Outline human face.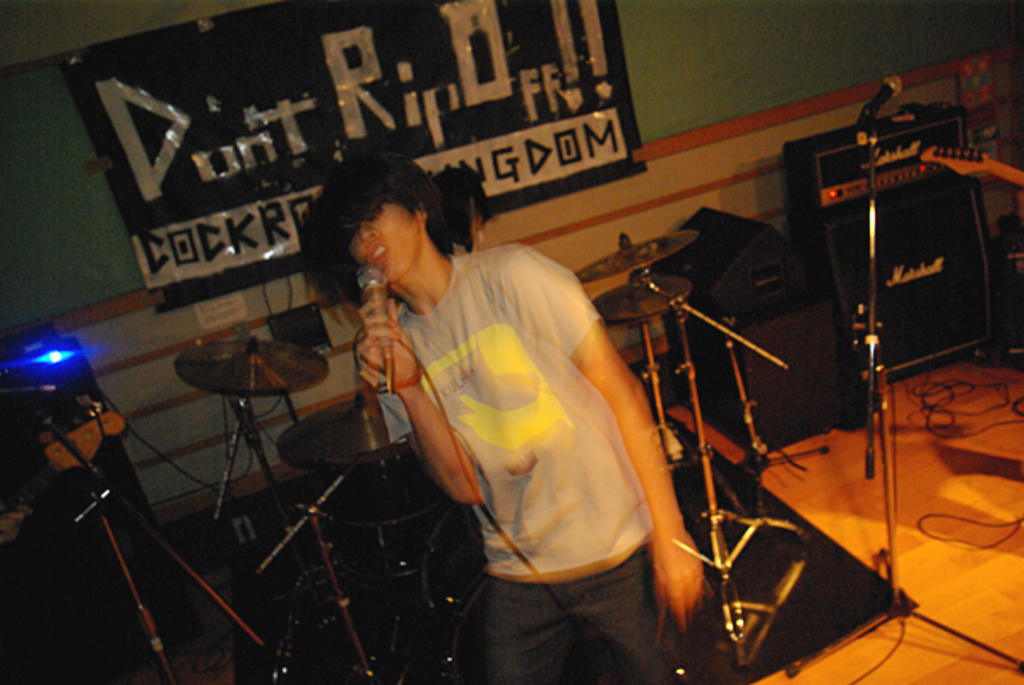
Outline: <box>348,195,423,283</box>.
